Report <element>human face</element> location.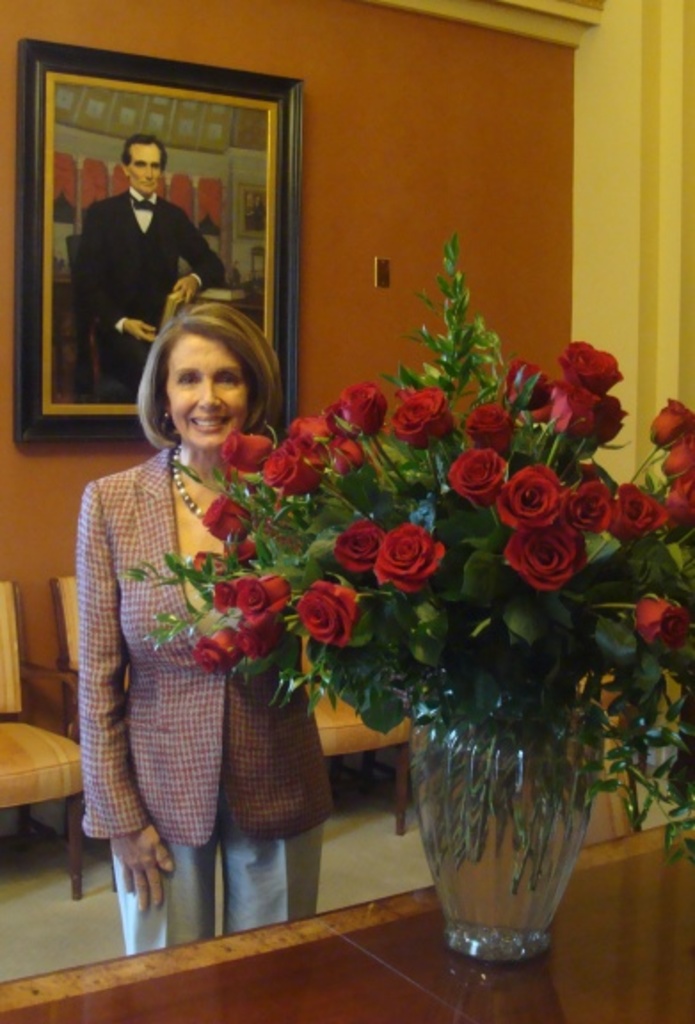
Report: x1=128 y1=142 x2=162 y2=194.
